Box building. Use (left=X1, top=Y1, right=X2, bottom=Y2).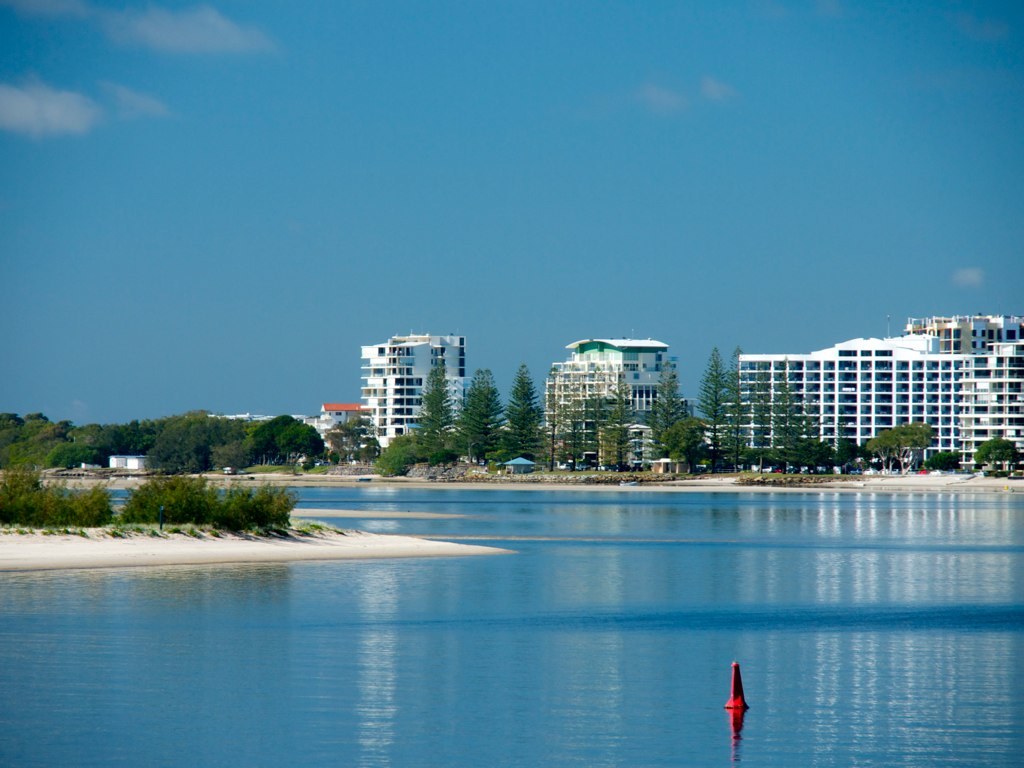
(left=319, top=407, right=364, bottom=442).
